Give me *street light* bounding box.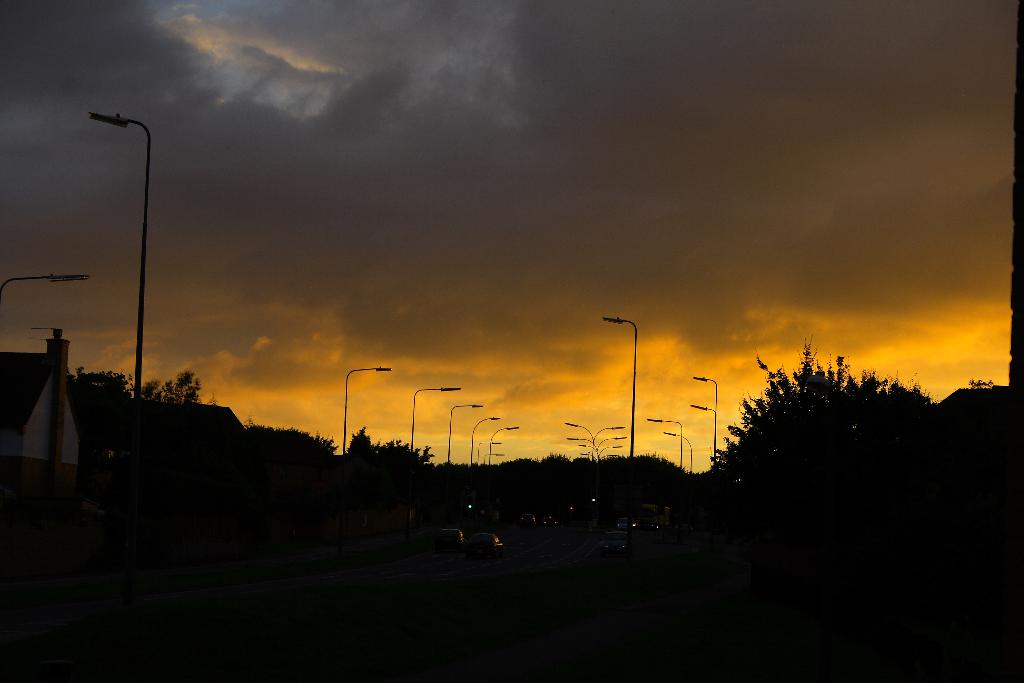
660:431:694:476.
